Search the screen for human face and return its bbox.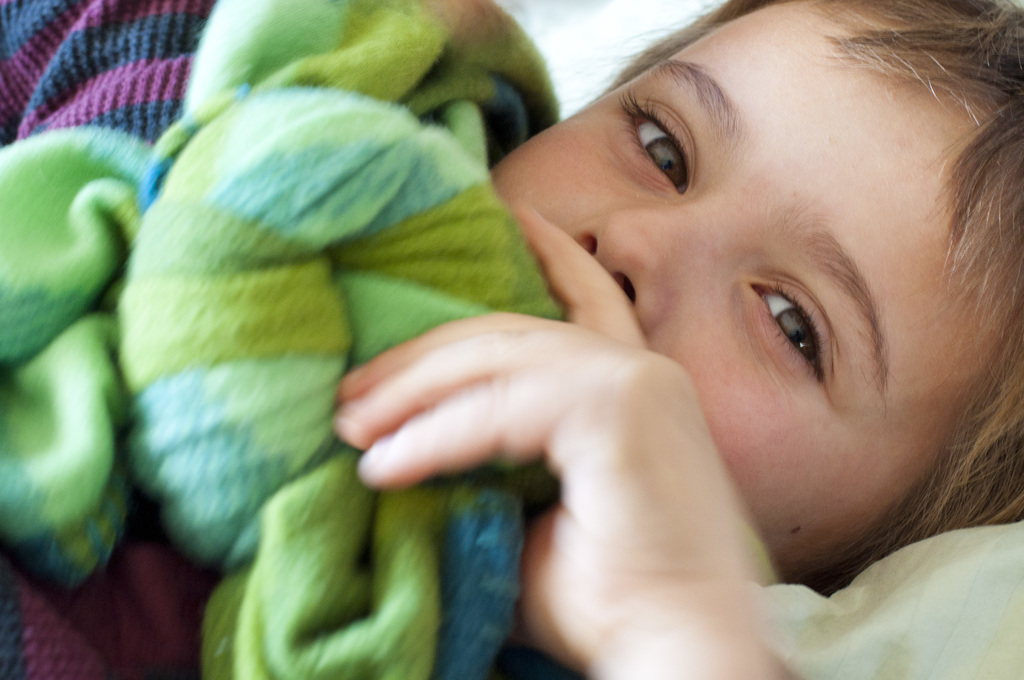
Found: select_region(493, 0, 993, 580).
